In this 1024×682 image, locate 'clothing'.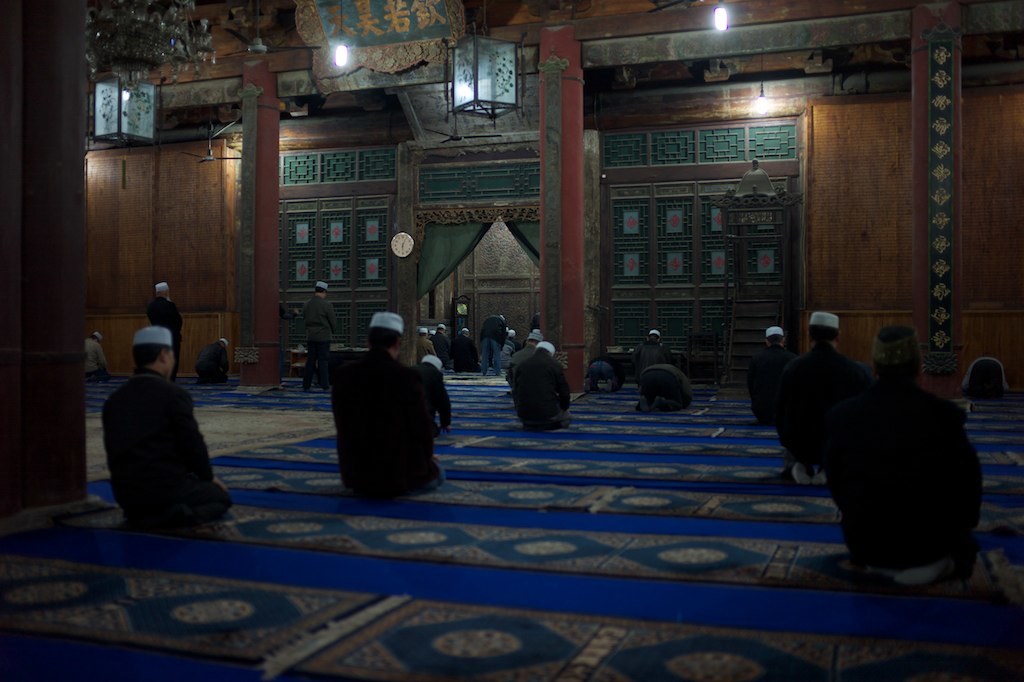
Bounding box: rect(821, 371, 985, 599).
